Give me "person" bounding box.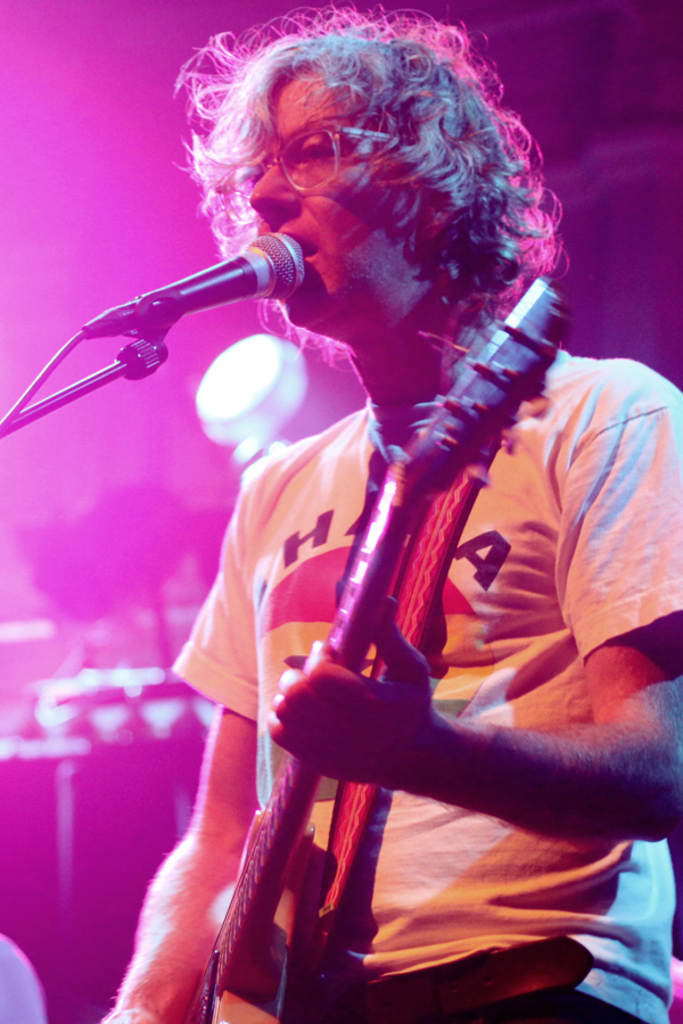
{"x1": 92, "y1": 16, "x2": 682, "y2": 1023}.
